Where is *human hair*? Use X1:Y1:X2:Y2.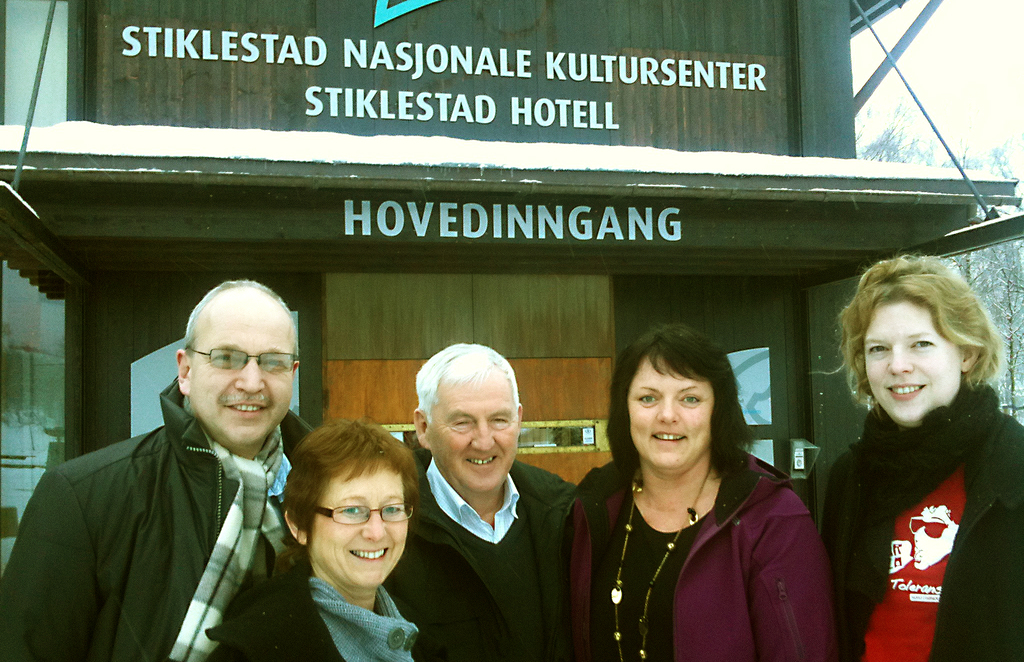
604:323:755:487.
